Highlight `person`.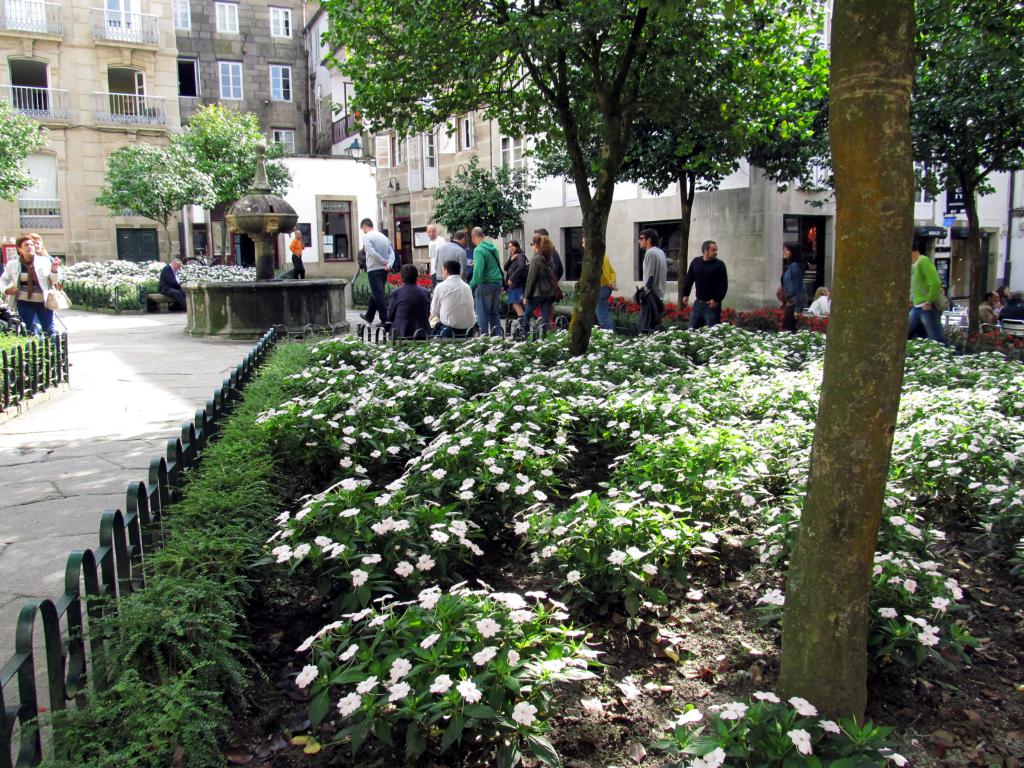
Highlighted region: [682,216,732,327].
